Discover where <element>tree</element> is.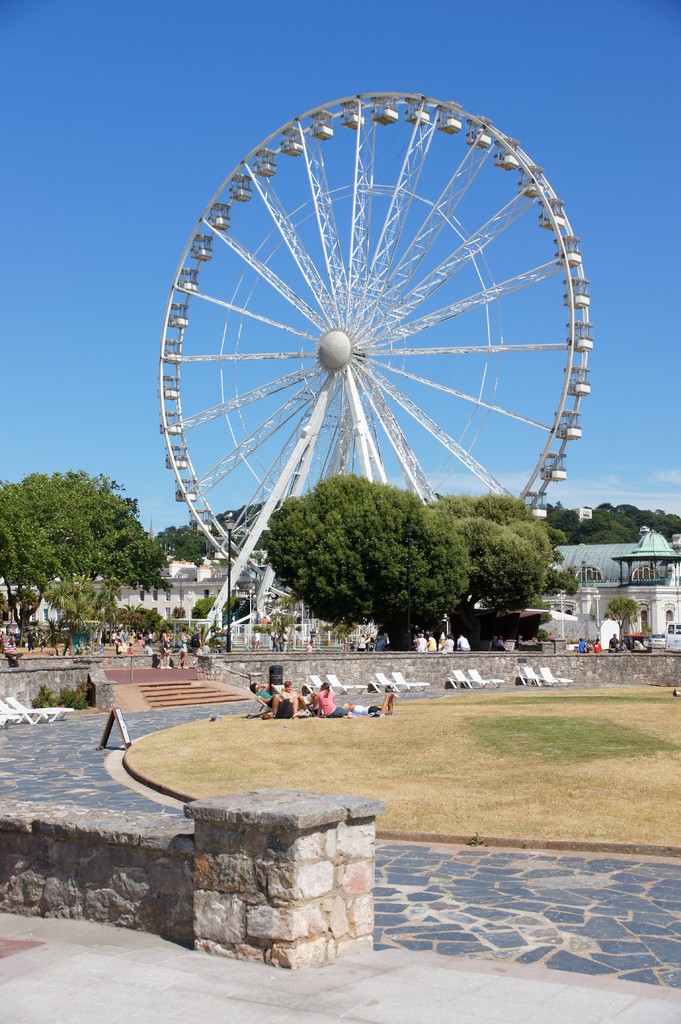
Discovered at bbox=(429, 491, 557, 650).
